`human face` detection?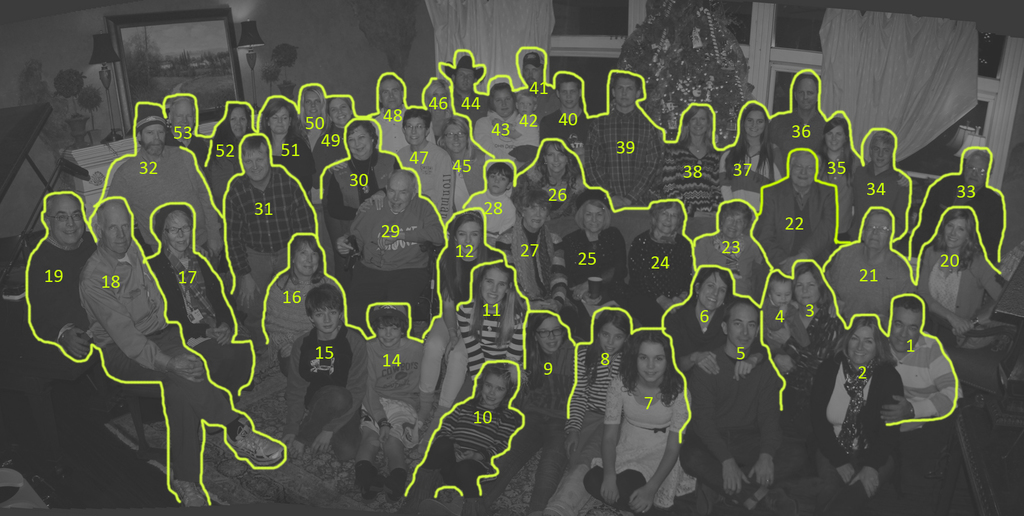
(454, 68, 478, 95)
